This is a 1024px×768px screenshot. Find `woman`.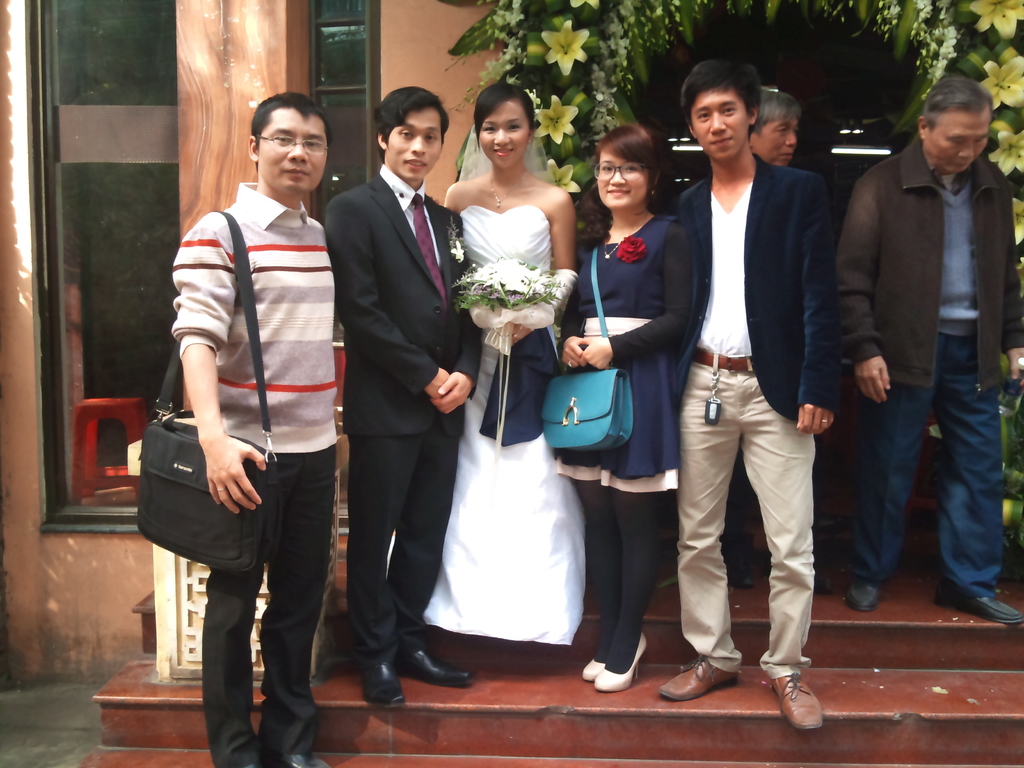
Bounding box: [551, 122, 700, 691].
